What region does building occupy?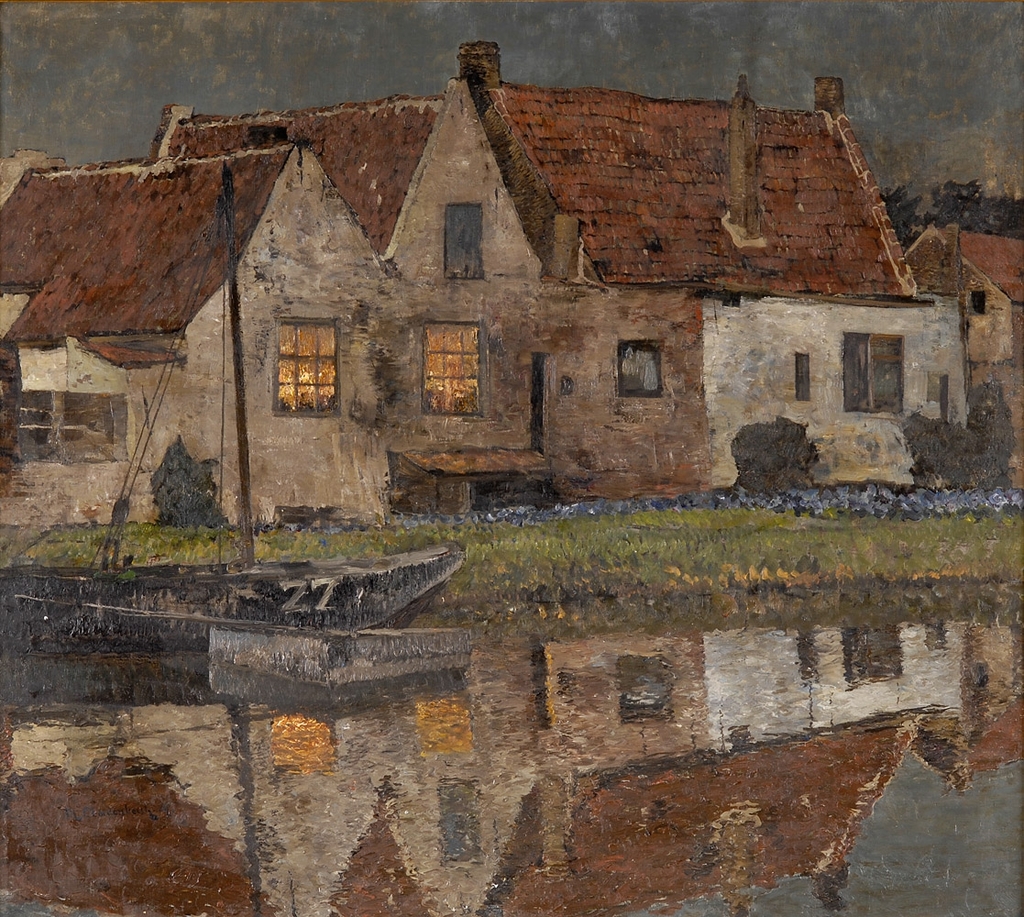
[left=905, top=220, right=1023, bottom=371].
